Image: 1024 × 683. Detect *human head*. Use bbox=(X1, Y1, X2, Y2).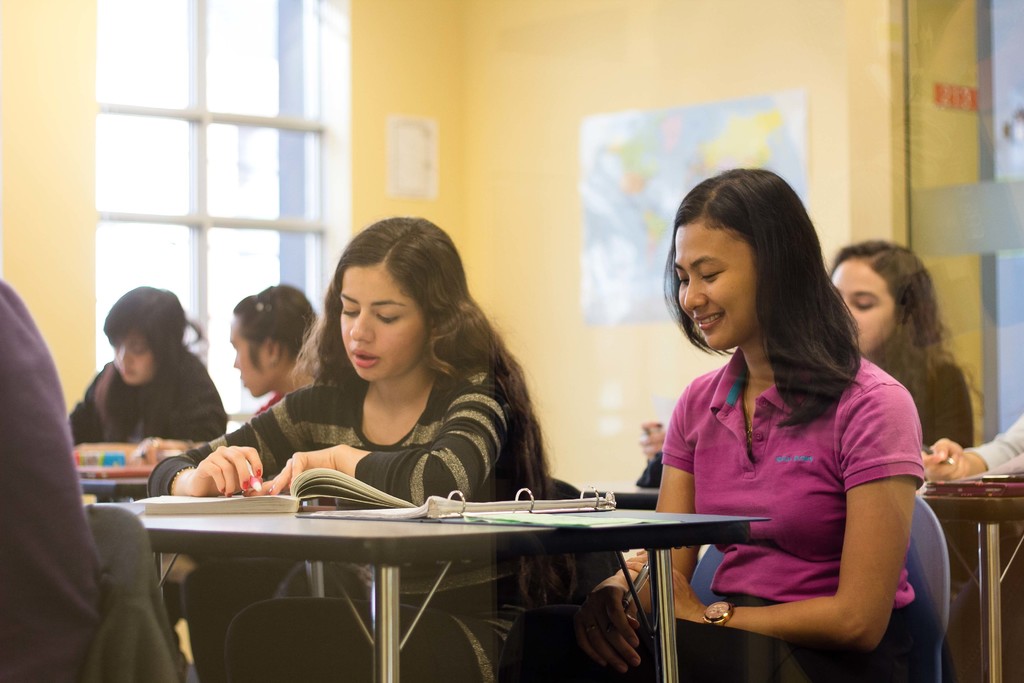
bbox=(324, 213, 473, 384).
